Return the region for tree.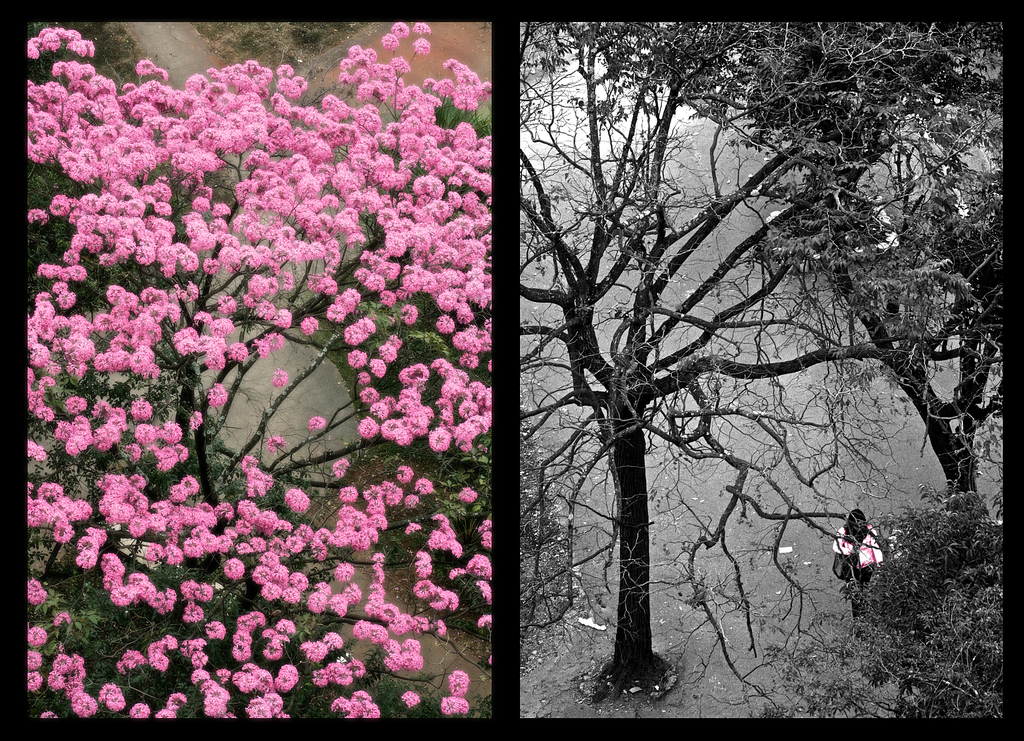
x1=25 y1=18 x2=492 y2=719.
